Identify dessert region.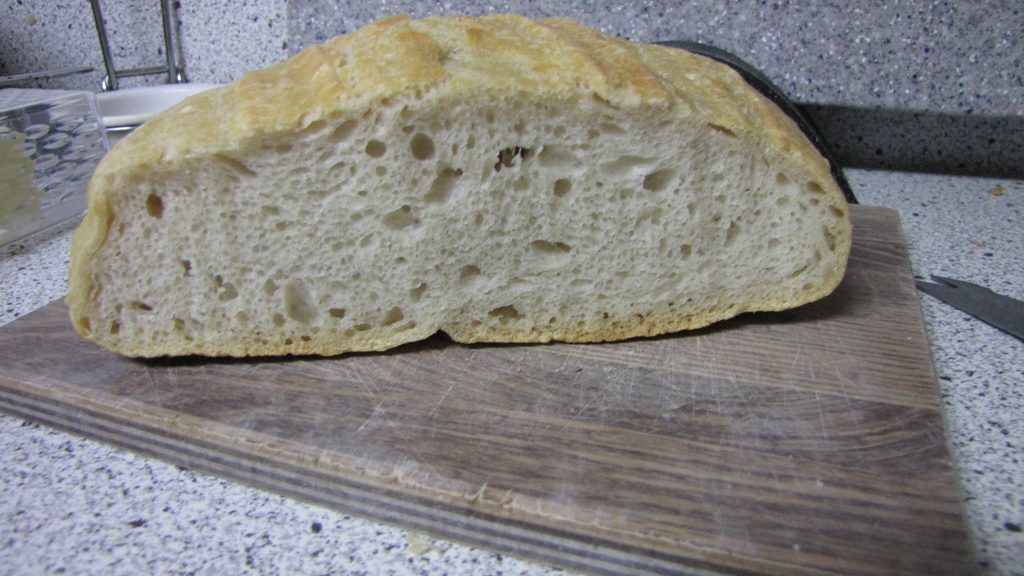
Region: crop(63, 10, 850, 364).
